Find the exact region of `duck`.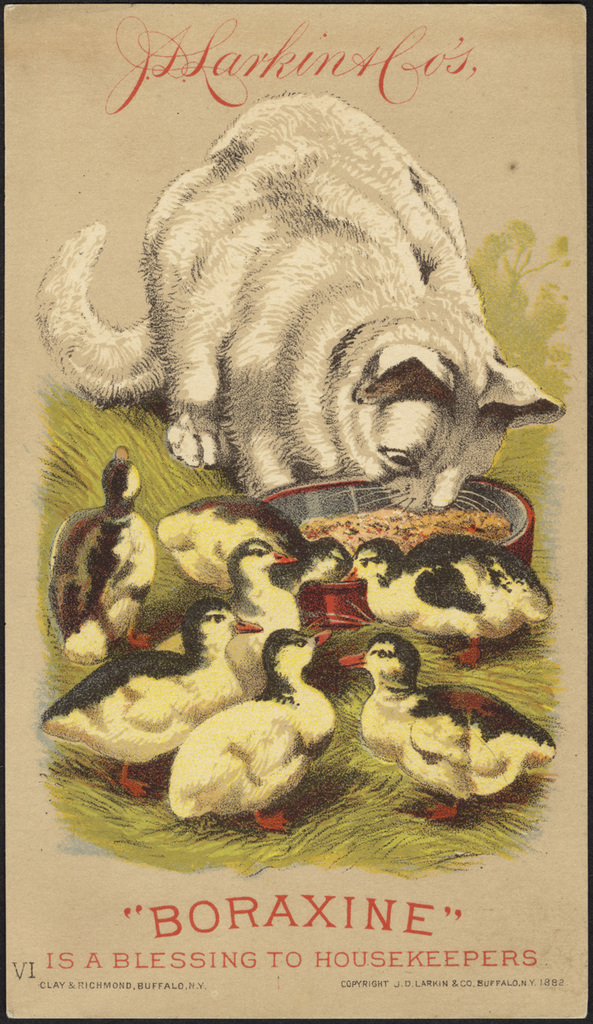
Exact region: [x1=156, y1=623, x2=334, y2=830].
